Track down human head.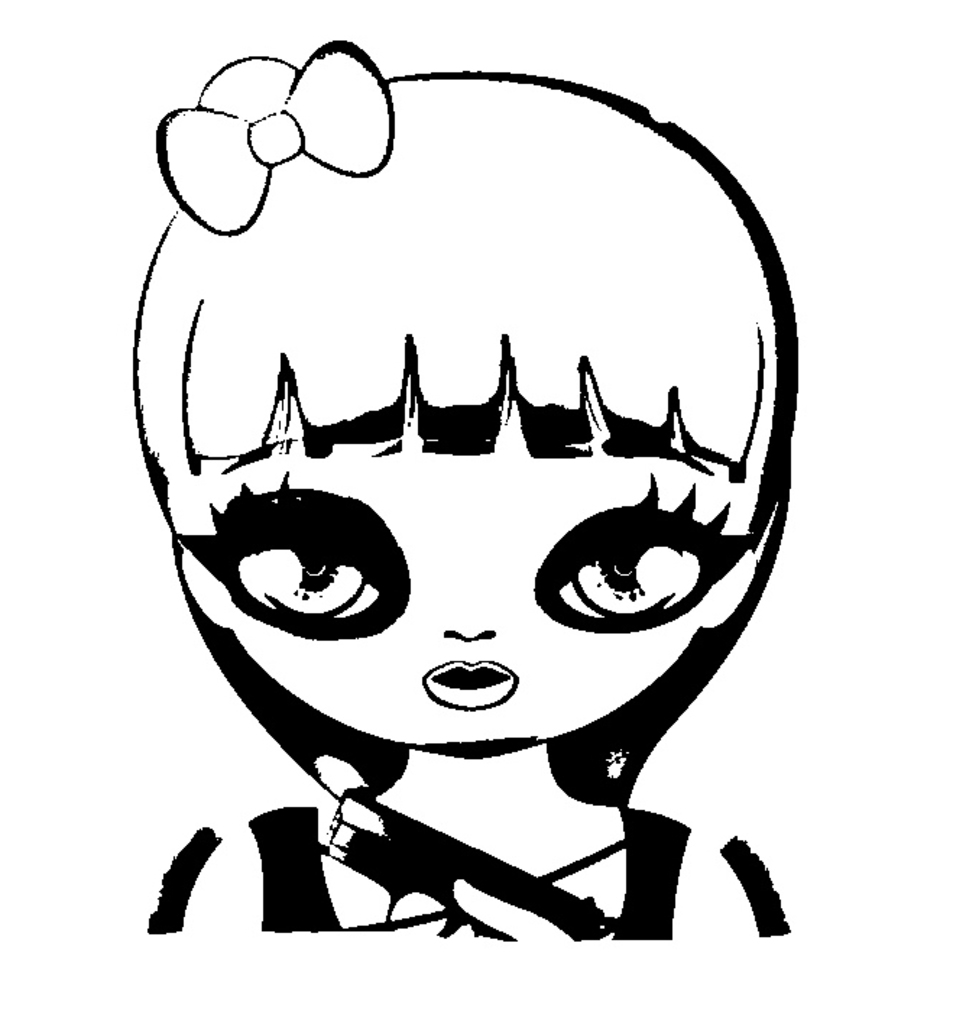
Tracked to {"left": 132, "top": 56, "right": 794, "bottom": 754}.
